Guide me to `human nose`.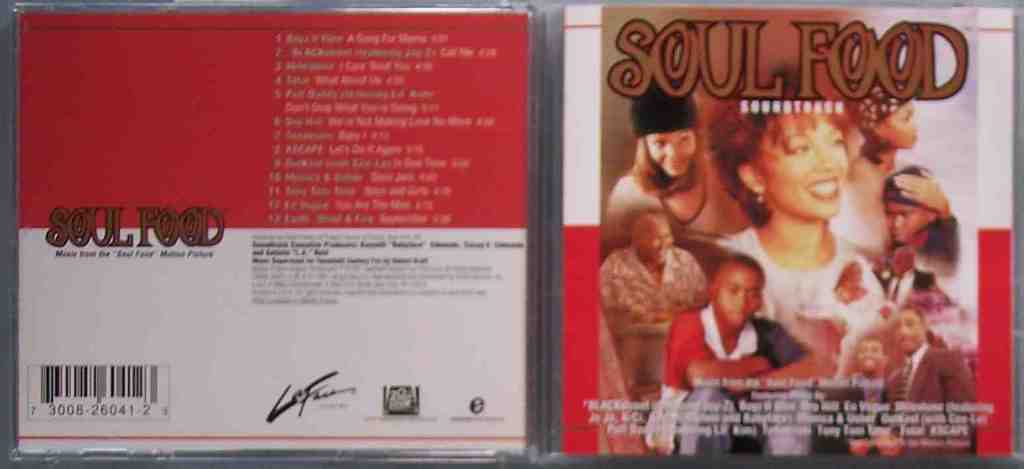
Guidance: {"left": 660, "top": 239, "right": 667, "bottom": 250}.
